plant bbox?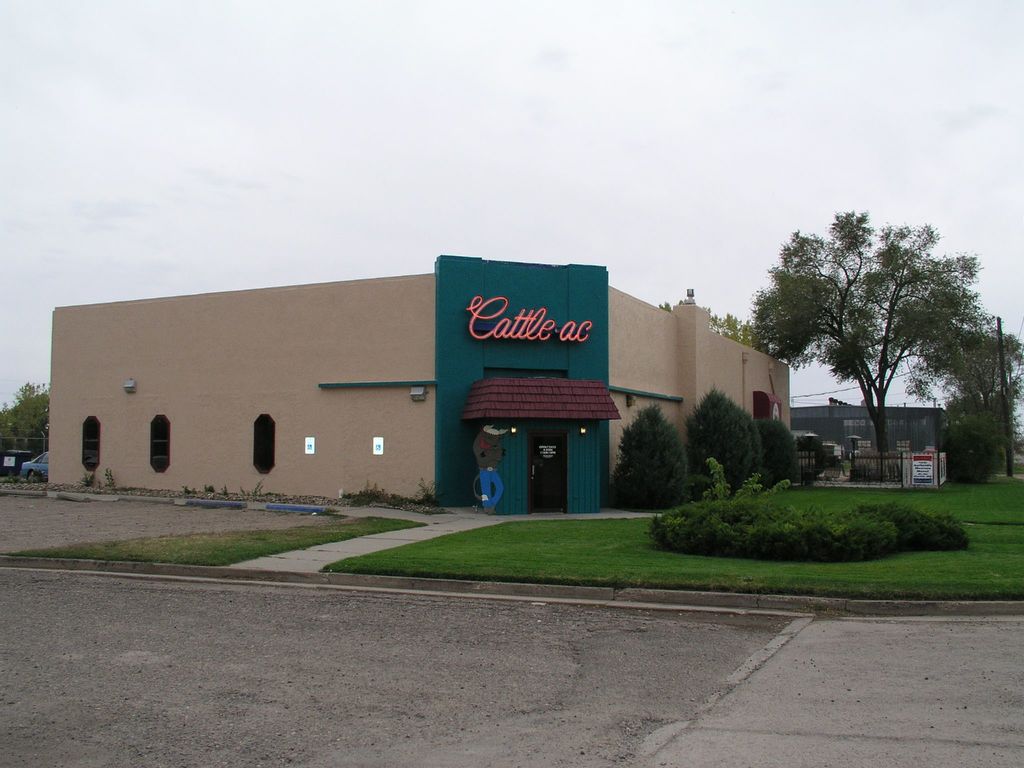
detection(106, 467, 117, 491)
